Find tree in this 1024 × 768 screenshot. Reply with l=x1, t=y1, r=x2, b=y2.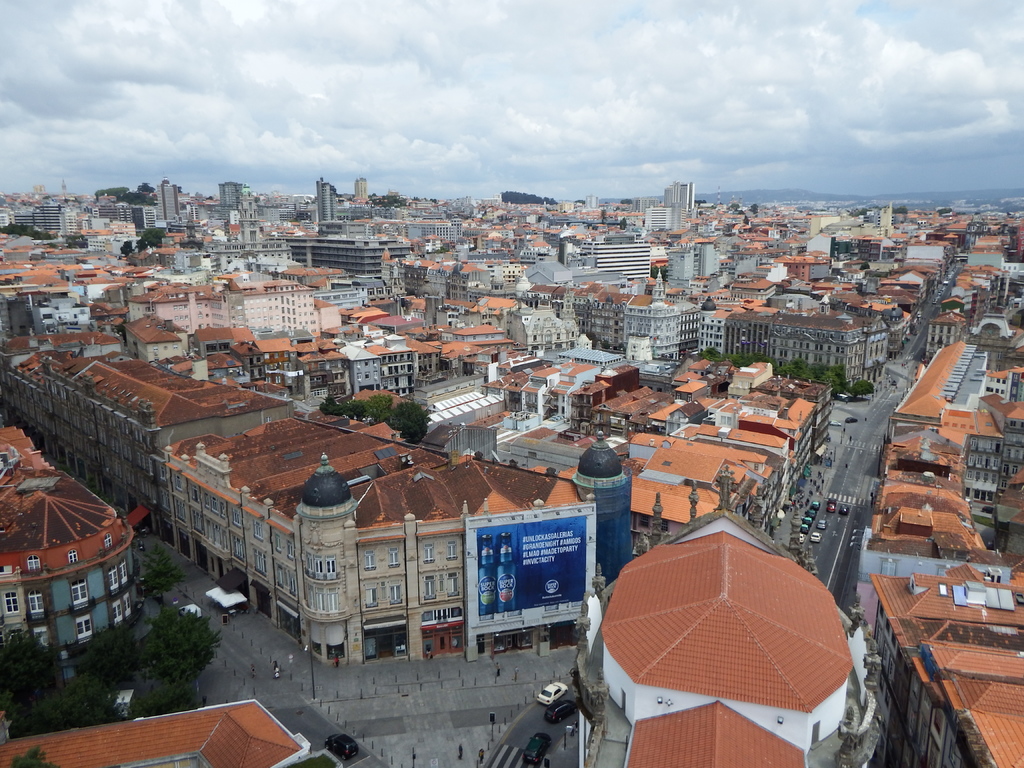
l=321, t=386, r=432, b=447.
